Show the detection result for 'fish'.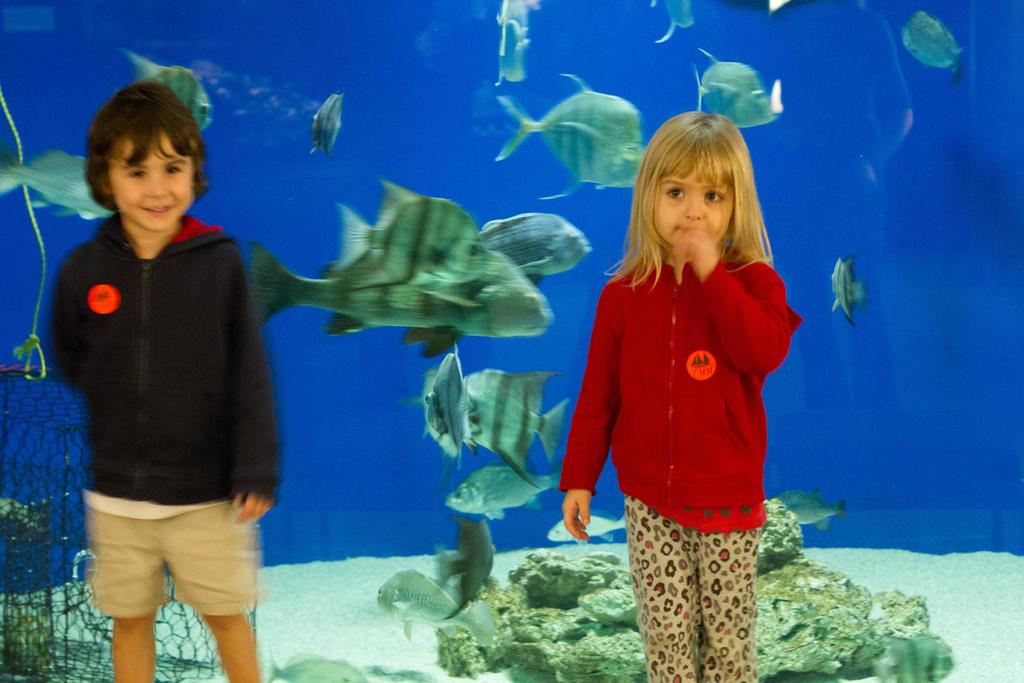
x1=326, y1=188, x2=495, y2=292.
